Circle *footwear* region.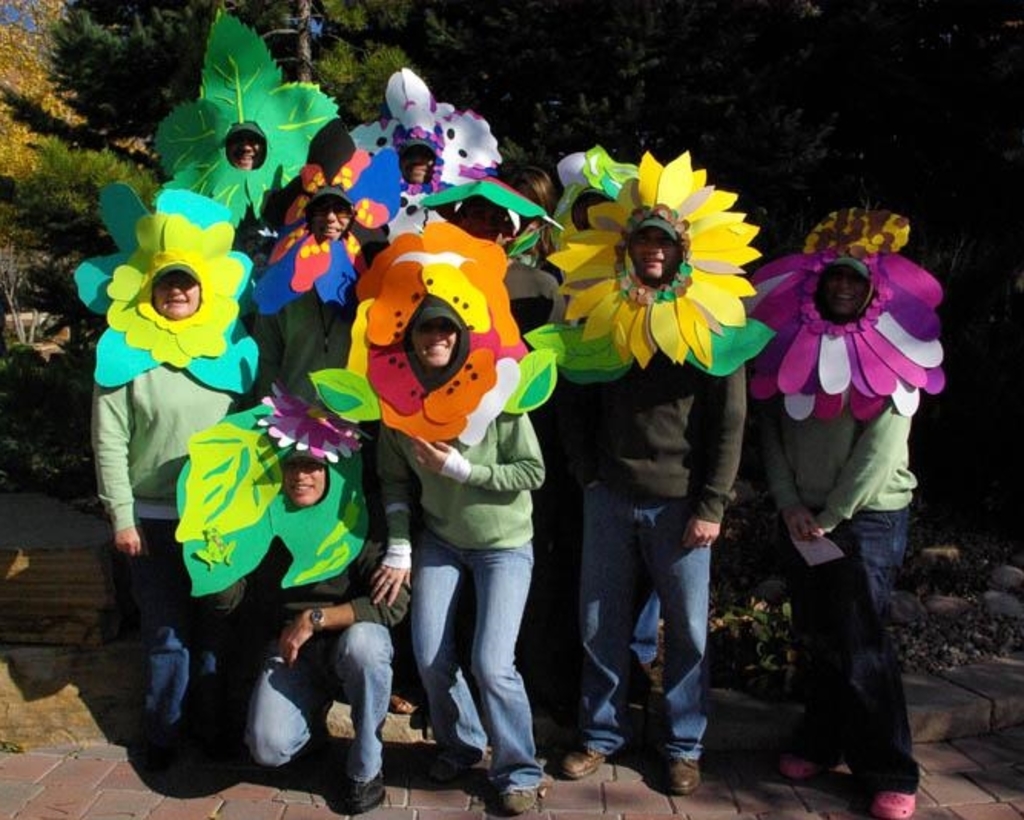
Region: 434,745,477,785.
